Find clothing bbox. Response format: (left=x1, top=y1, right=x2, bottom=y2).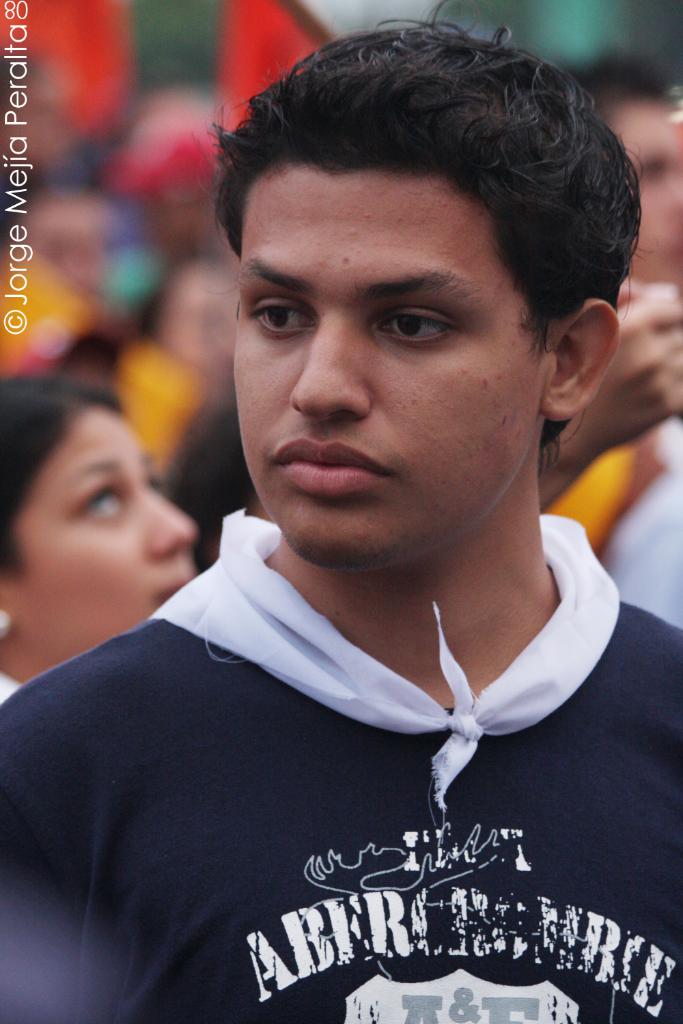
(left=33, top=410, right=646, bottom=1014).
